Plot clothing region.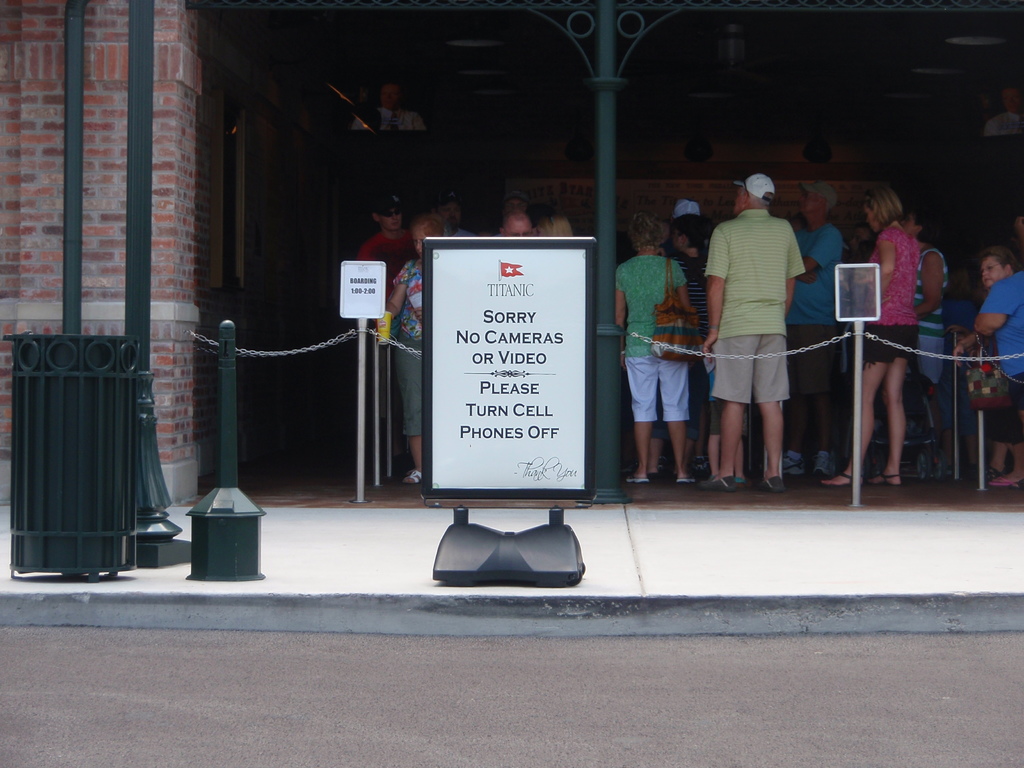
Plotted at (x1=618, y1=253, x2=684, y2=344).
